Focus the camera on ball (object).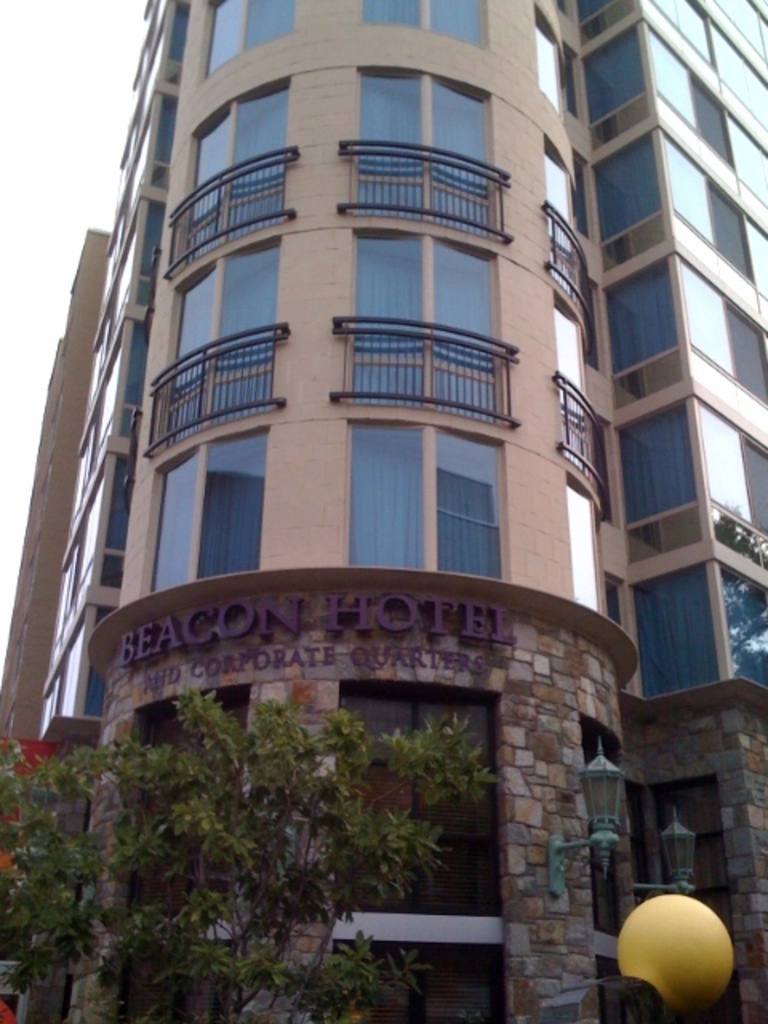
Focus region: BBox(616, 894, 733, 1018).
